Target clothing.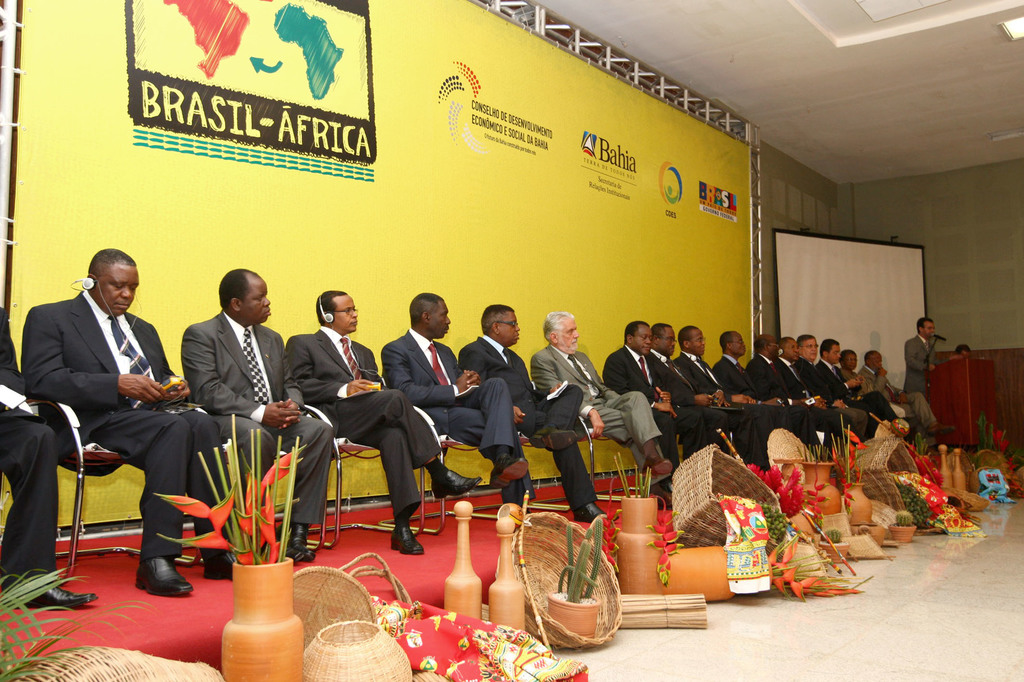
Target region: 380,328,539,503.
